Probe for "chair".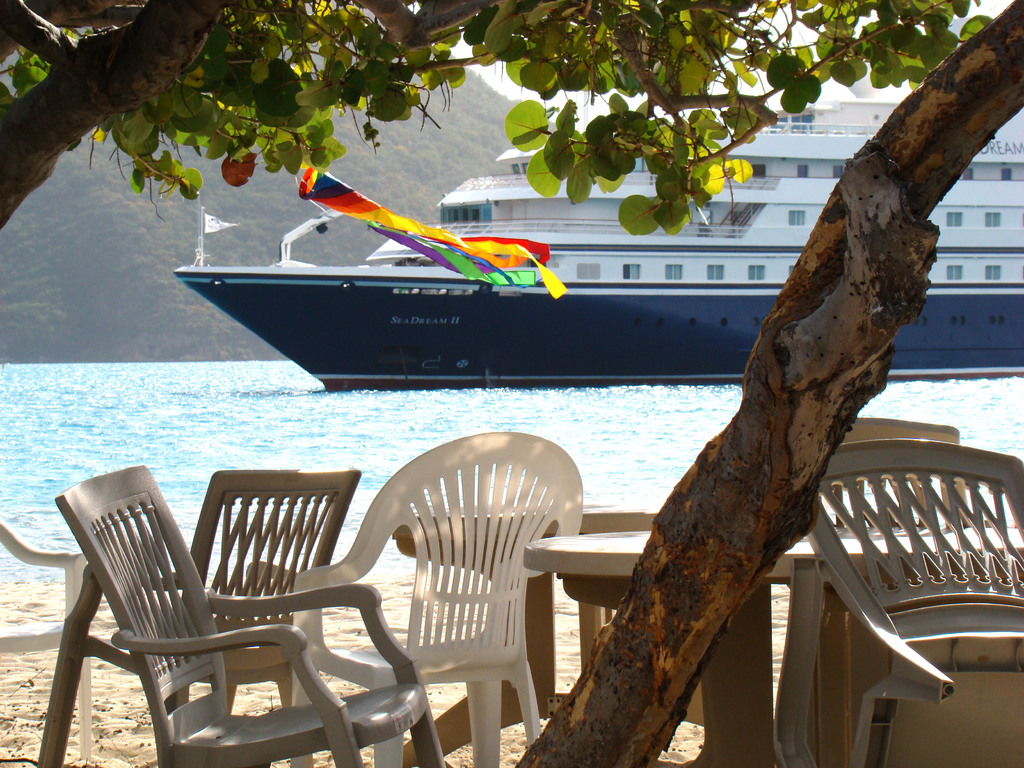
Probe result: <box>0,518,96,760</box>.
